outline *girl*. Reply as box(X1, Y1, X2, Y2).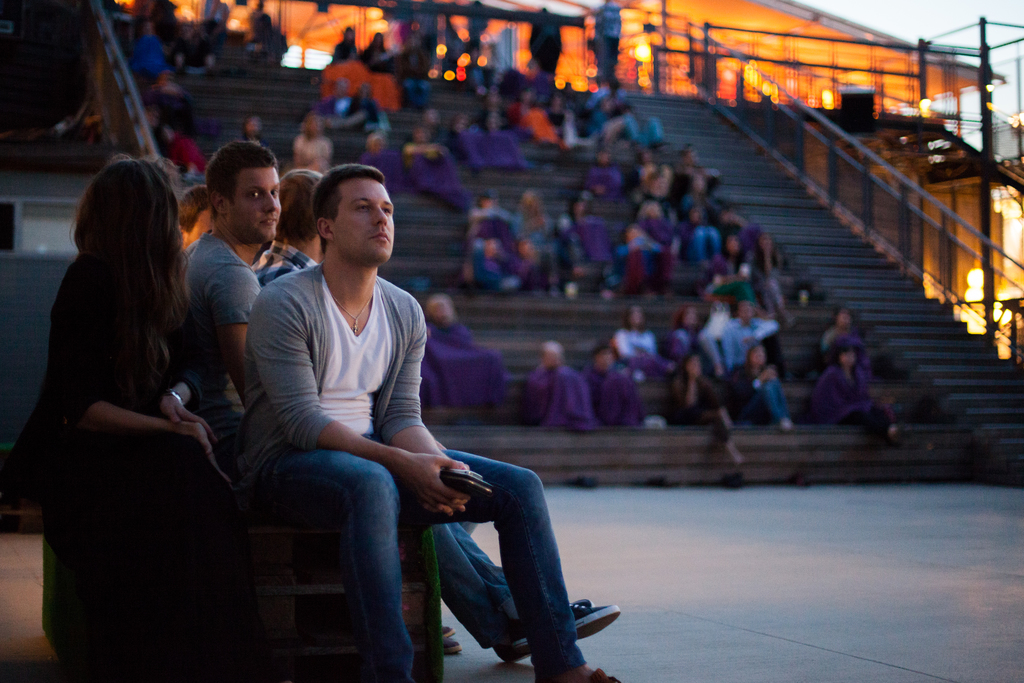
box(681, 345, 736, 464).
